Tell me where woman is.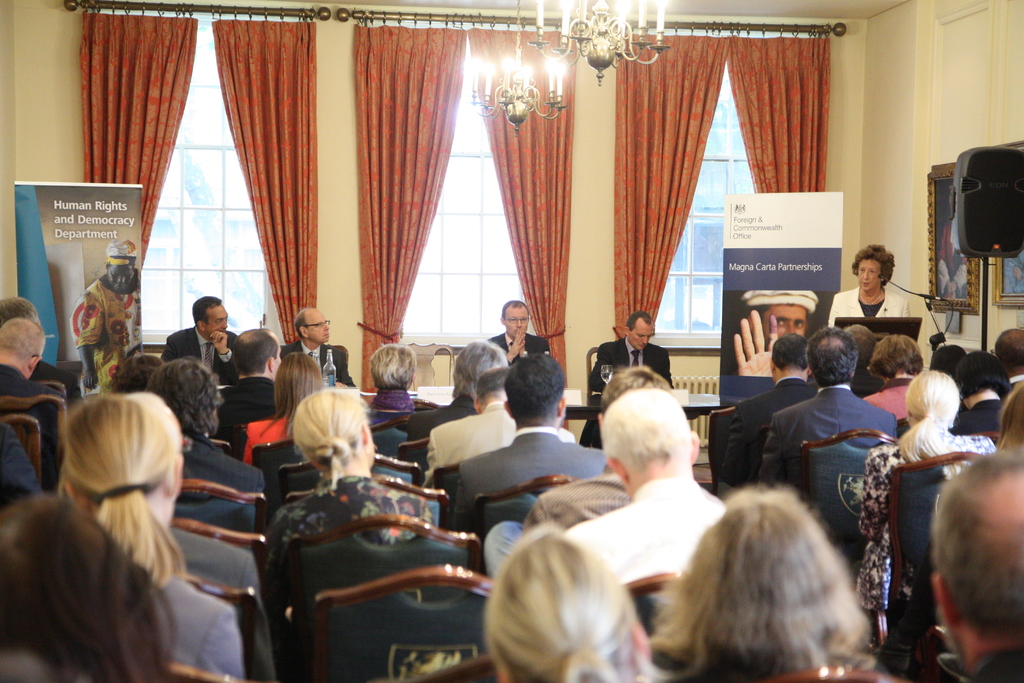
woman is at Rect(261, 386, 437, 588).
